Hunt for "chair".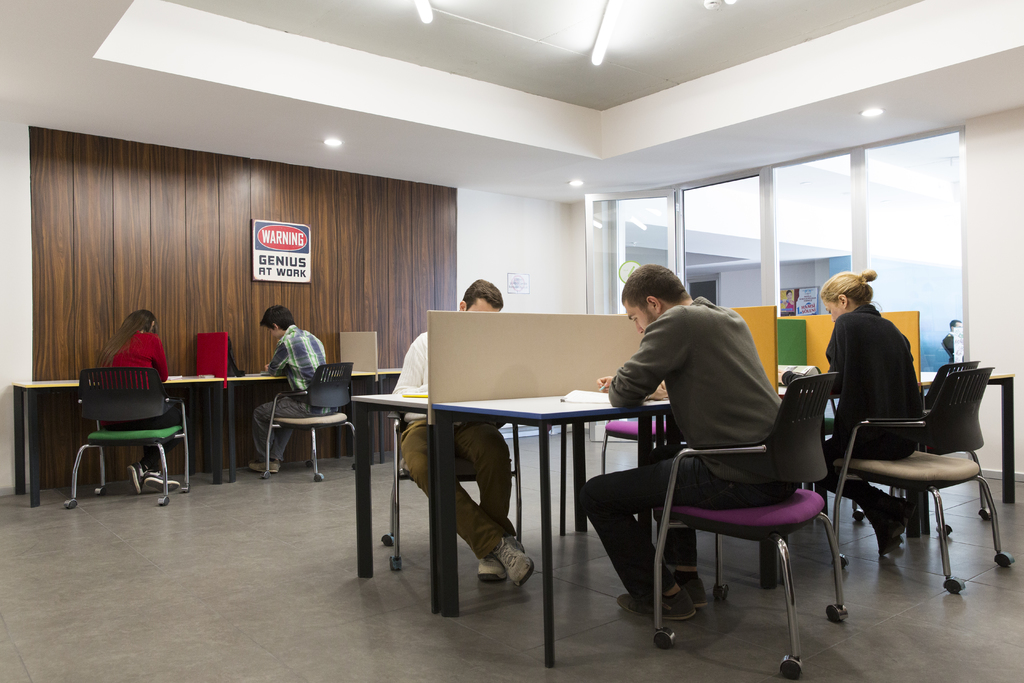
Hunted down at (261,360,352,481).
